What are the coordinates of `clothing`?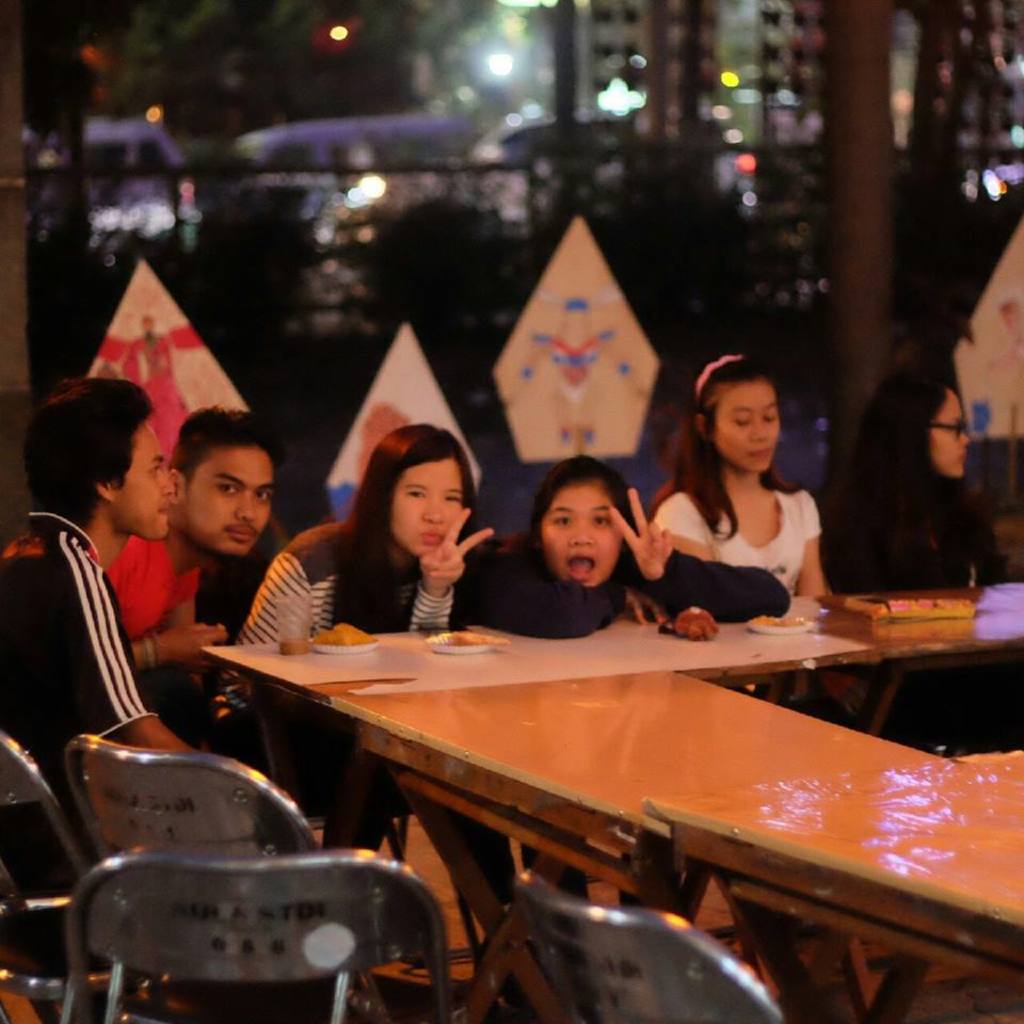
pyautogui.locateOnScreen(98, 528, 206, 745).
